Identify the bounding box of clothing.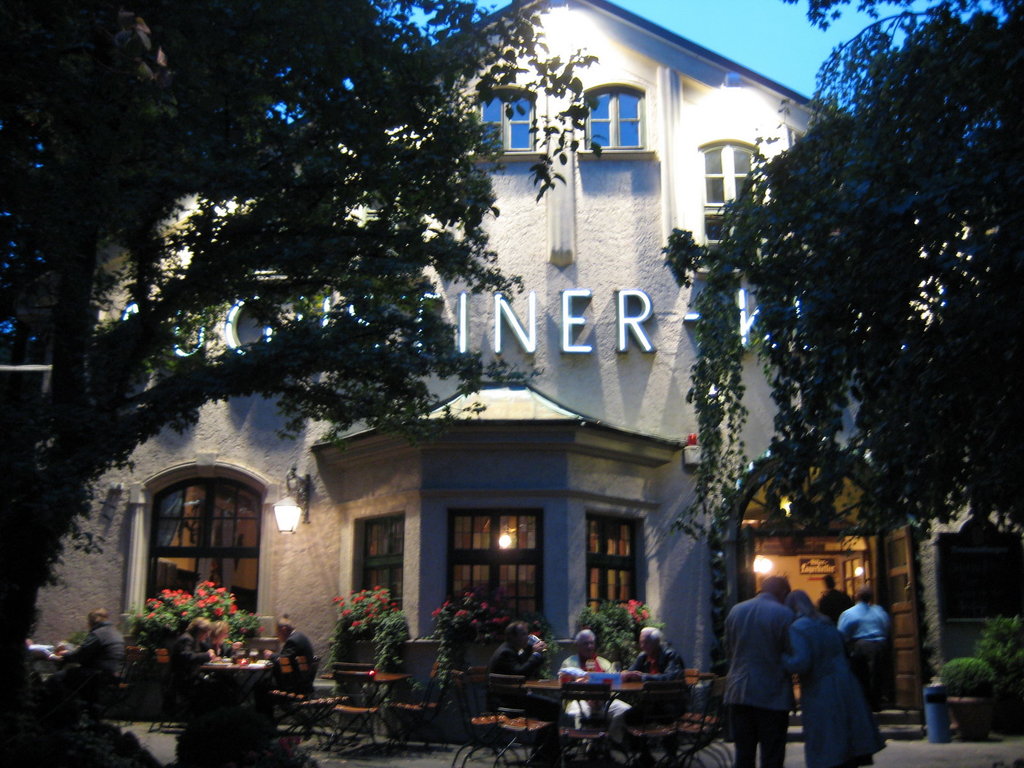
[left=552, top=648, right=625, bottom=749].
